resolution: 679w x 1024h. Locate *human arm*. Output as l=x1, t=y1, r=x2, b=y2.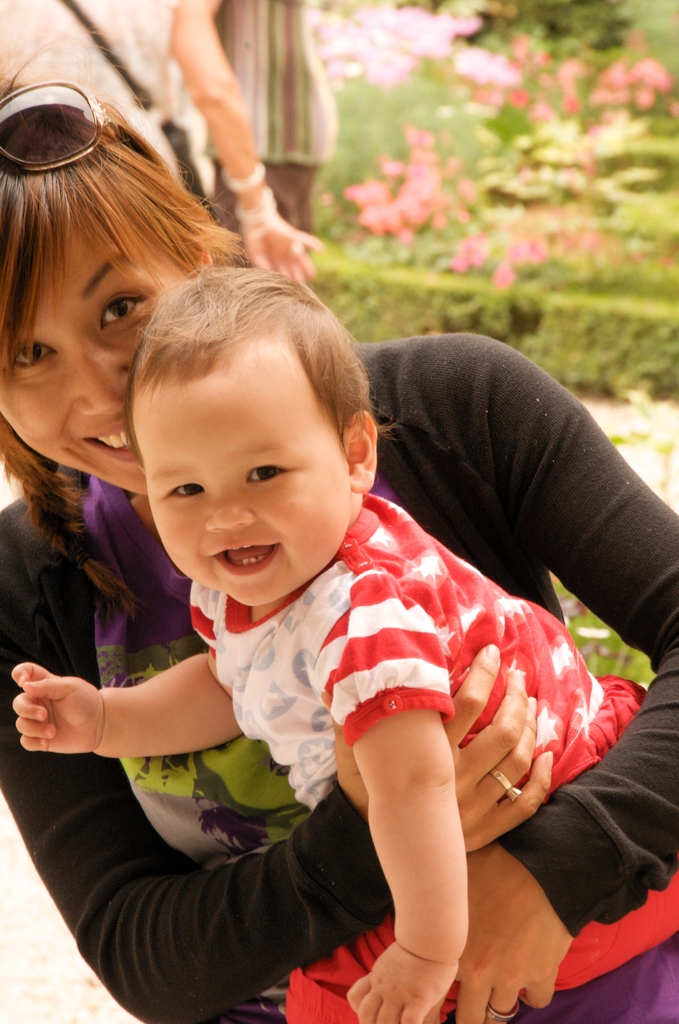
l=300, t=330, r=678, b=1023.
